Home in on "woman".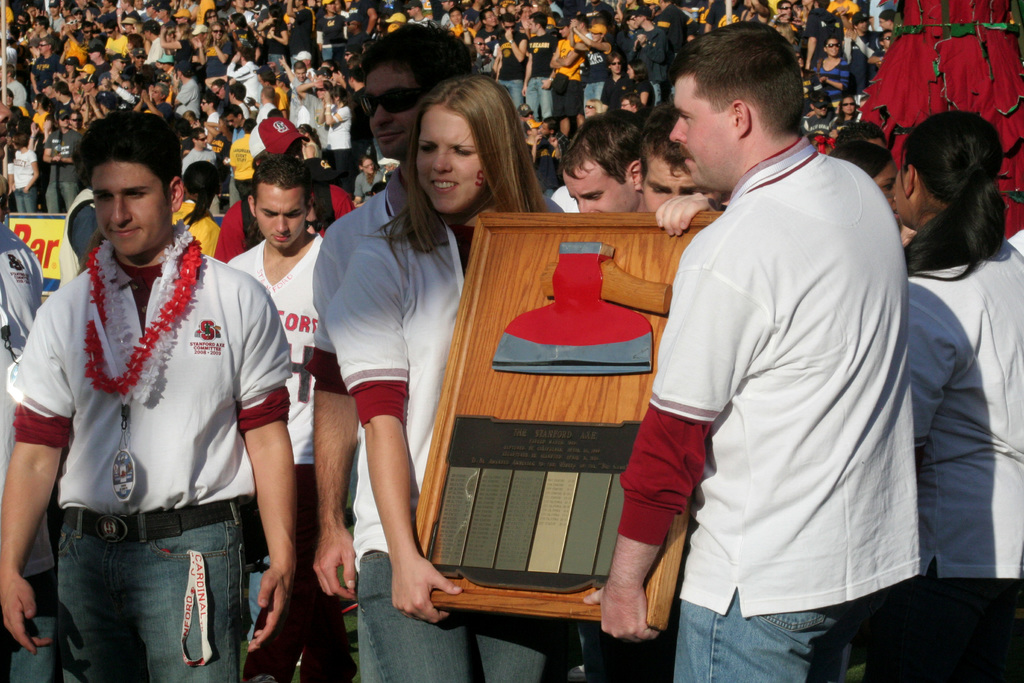
Homed in at 310/0/342/67.
